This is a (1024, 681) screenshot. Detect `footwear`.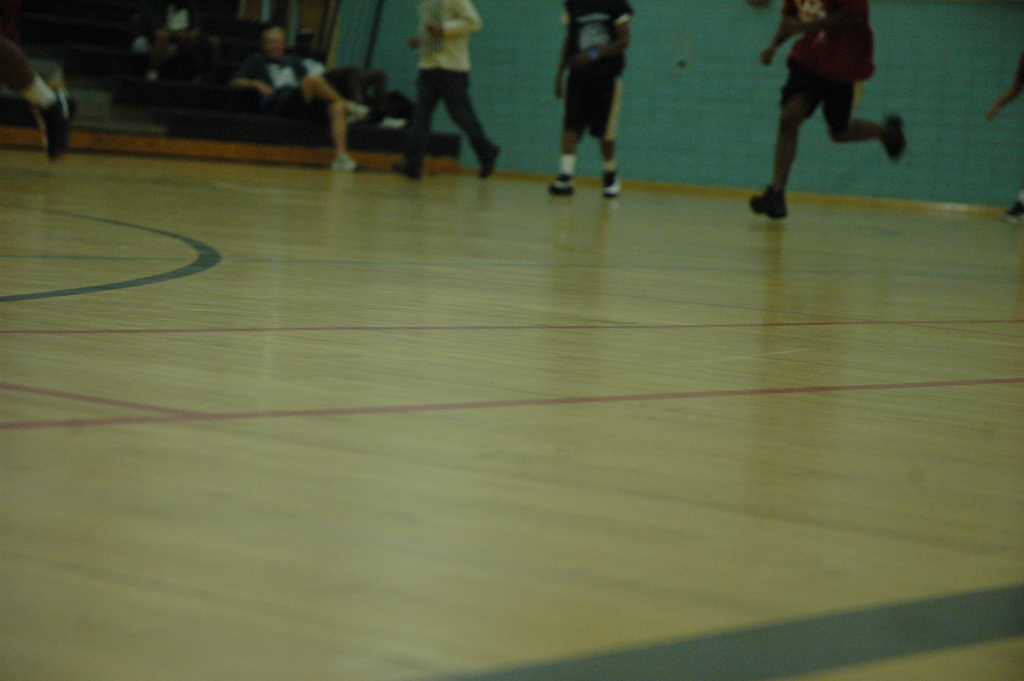
bbox(602, 171, 621, 202).
